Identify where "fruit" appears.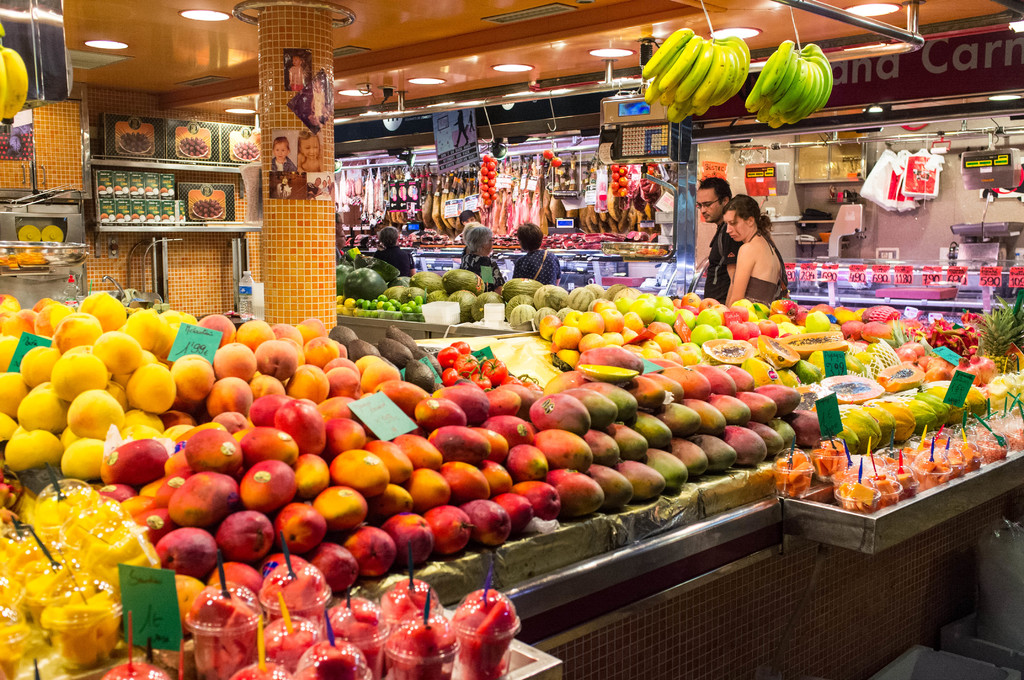
Appears at x1=541 y1=150 x2=556 y2=159.
